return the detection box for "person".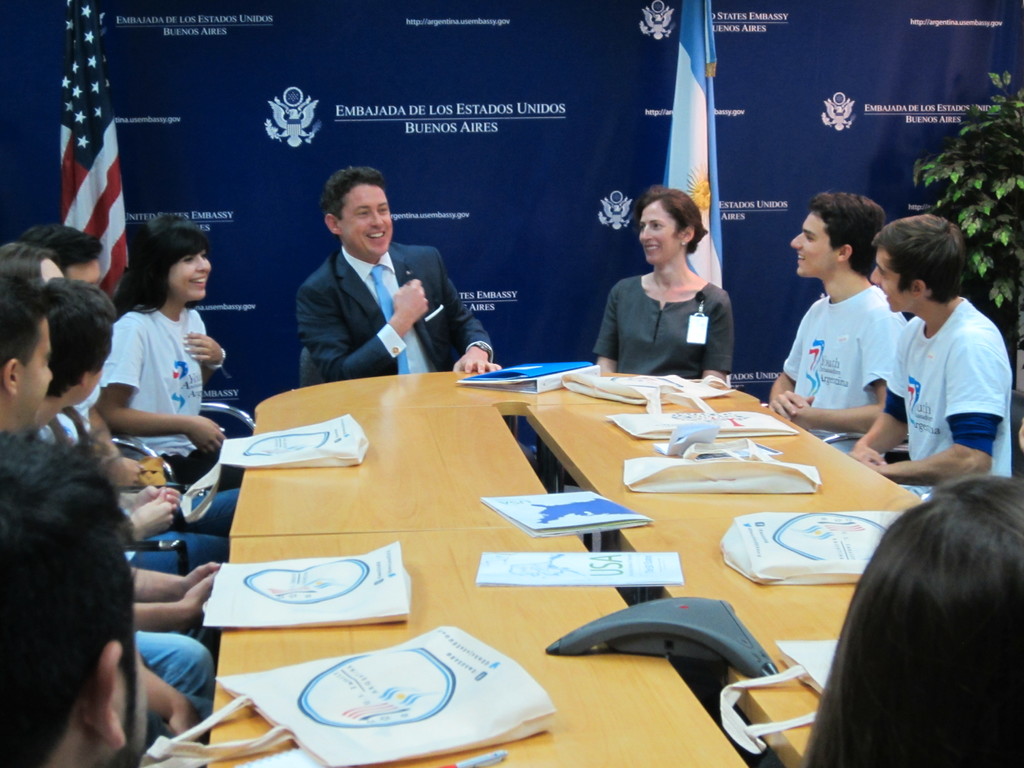
detection(797, 477, 1023, 767).
